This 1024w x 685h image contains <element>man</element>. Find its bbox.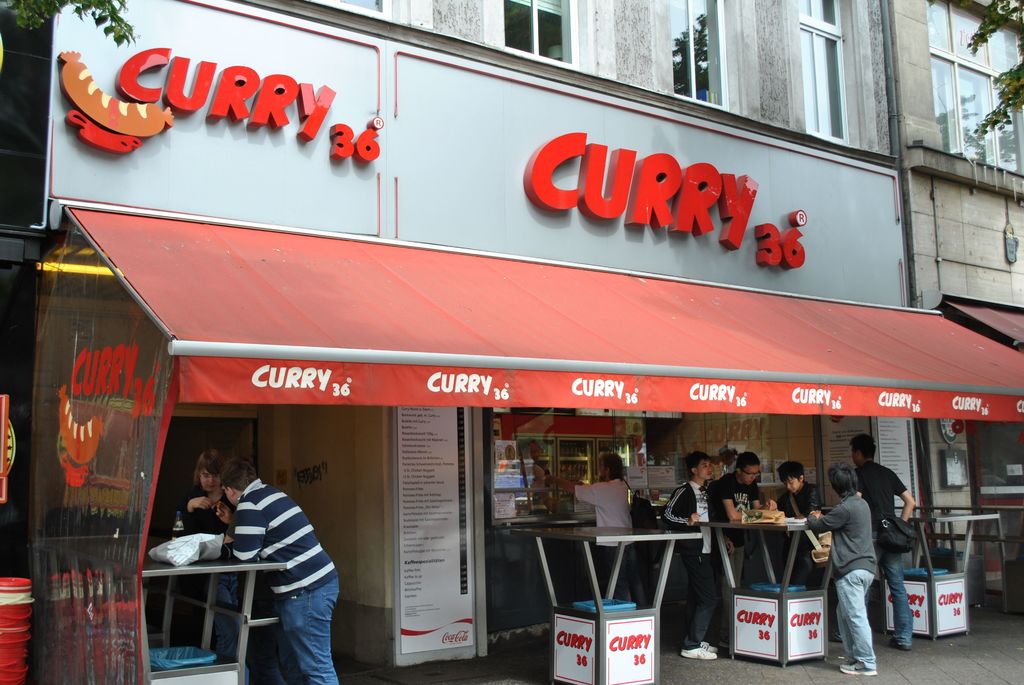
pyautogui.locateOnScreen(850, 431, 922, 651).
